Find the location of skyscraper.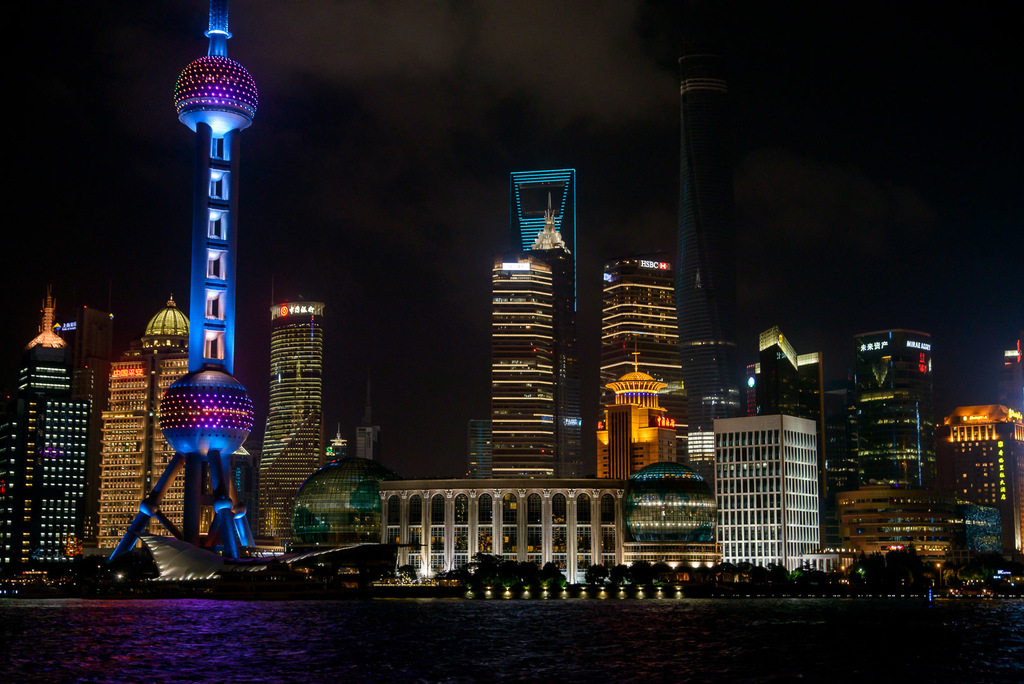
Location: Rect(506, 165, 581, 316).
